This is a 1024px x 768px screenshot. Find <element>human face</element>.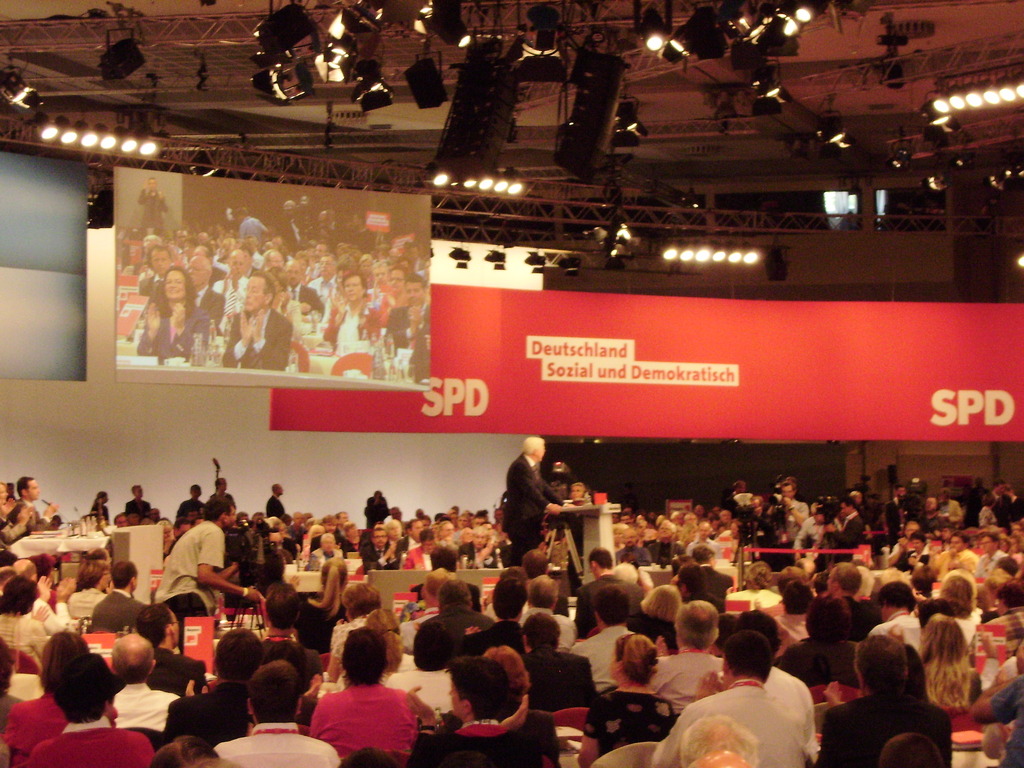
Bounding box: rect(301, 196, 308, 209).
